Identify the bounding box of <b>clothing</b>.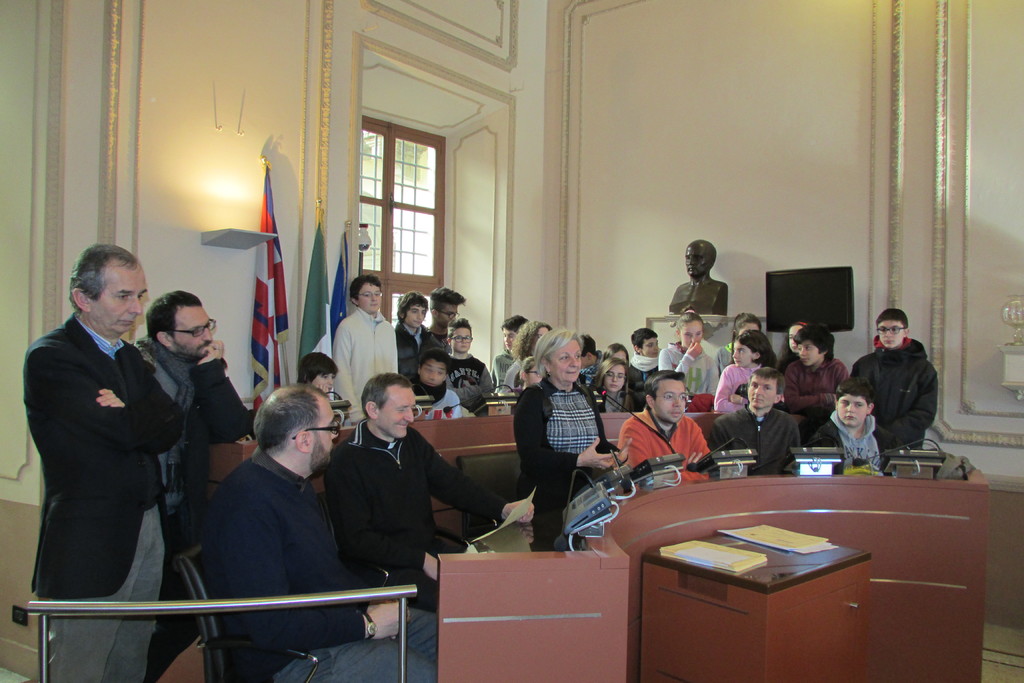
detection(580, 365, 592, 377).
